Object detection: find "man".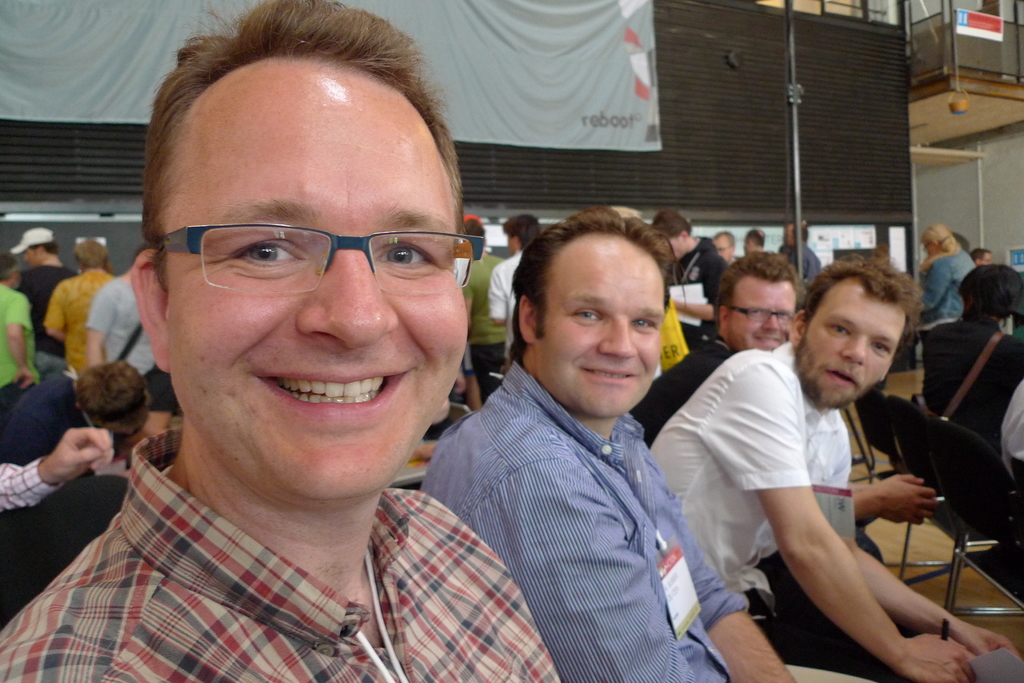
{"left": 485, "top": 214, "right": 544, "bottom": 362}.
